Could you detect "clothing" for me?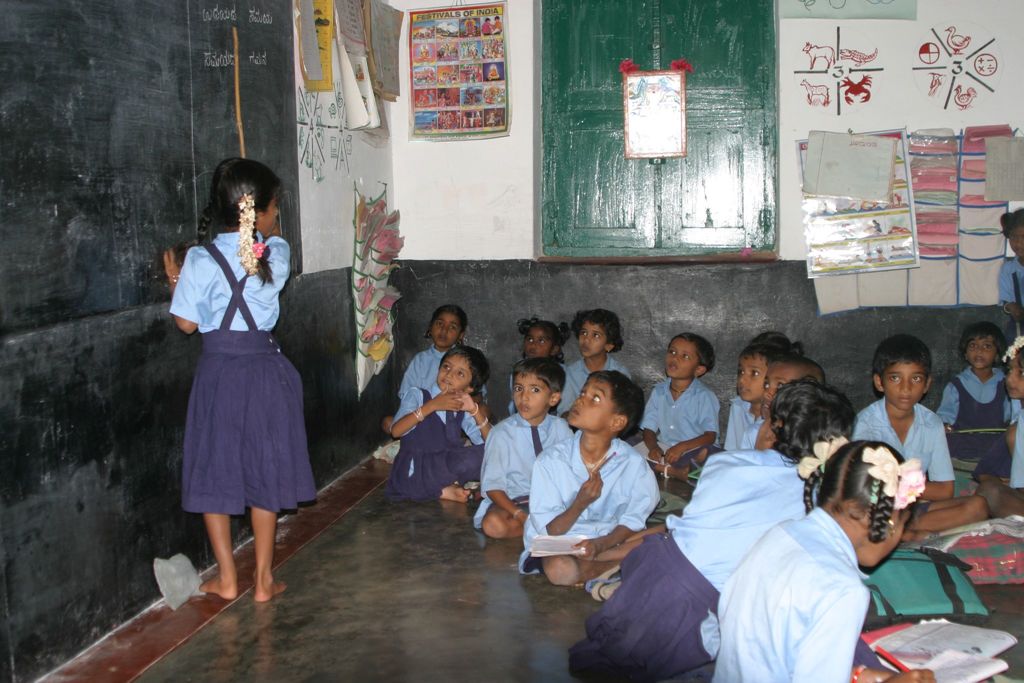
Detection result: bbox=[525, 438, 661, 570].
